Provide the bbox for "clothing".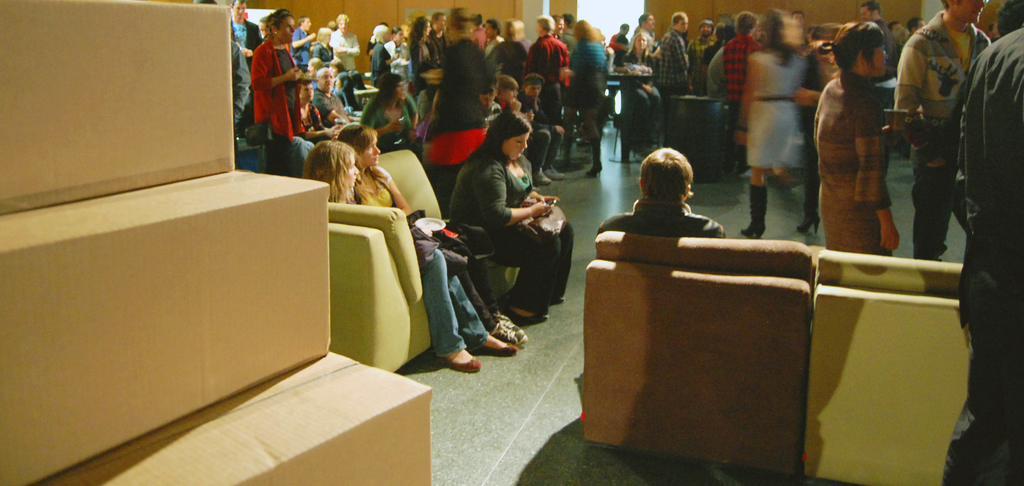
[x1=380, y1=40, x2=405, y2=74].
